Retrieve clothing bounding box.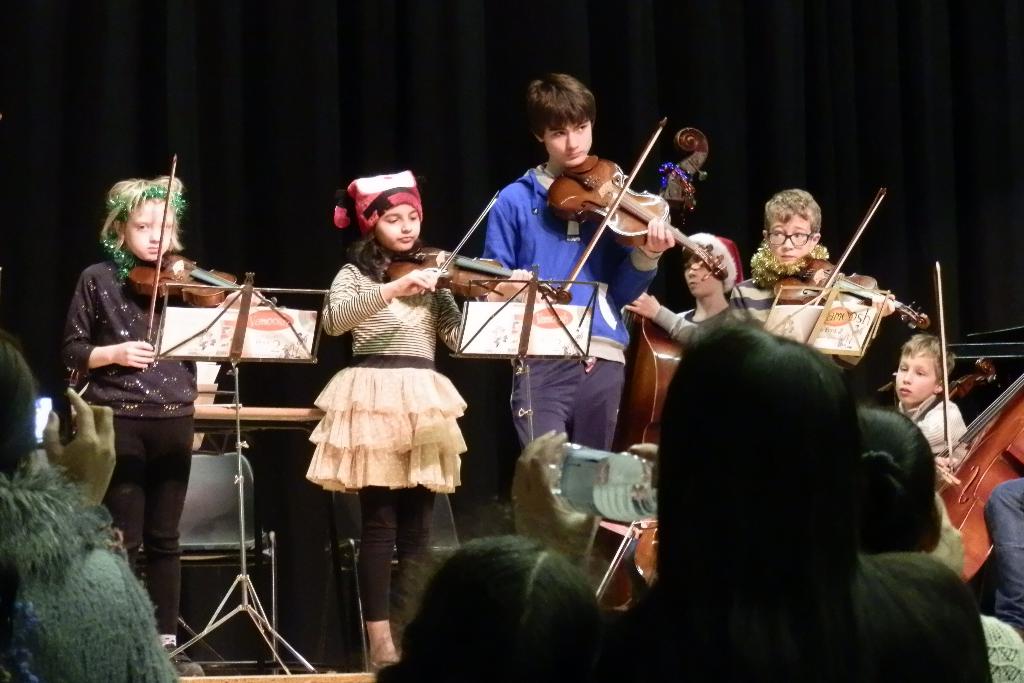
Bounding box: crop(701, 285, 740, 347).
